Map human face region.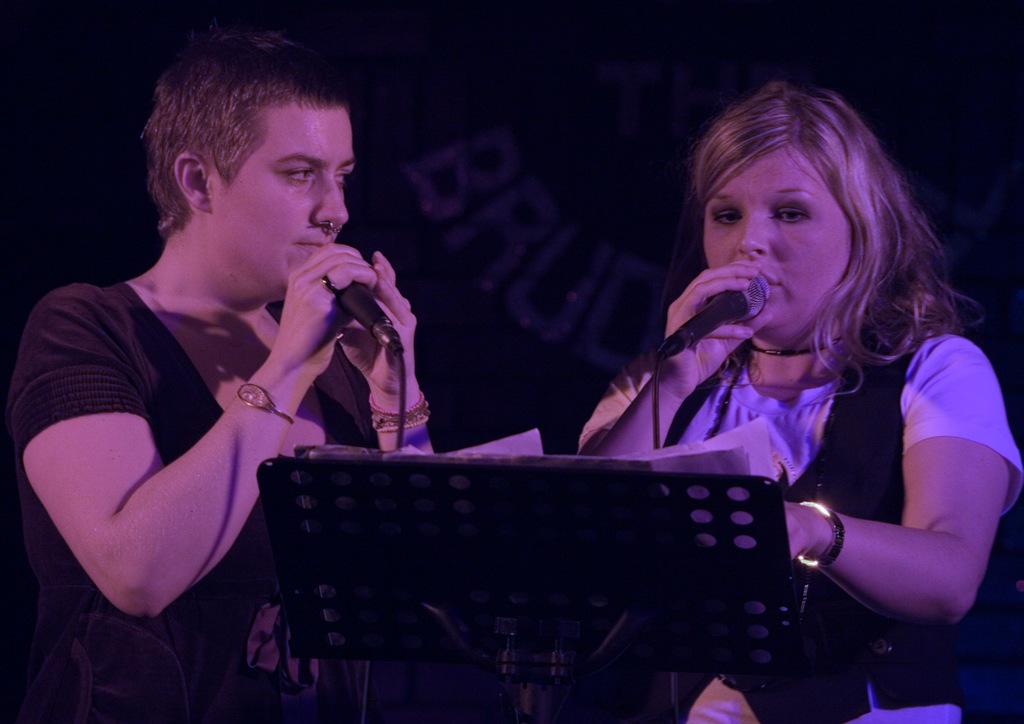
Mapped to Rect(703, 139, 854, 332).
